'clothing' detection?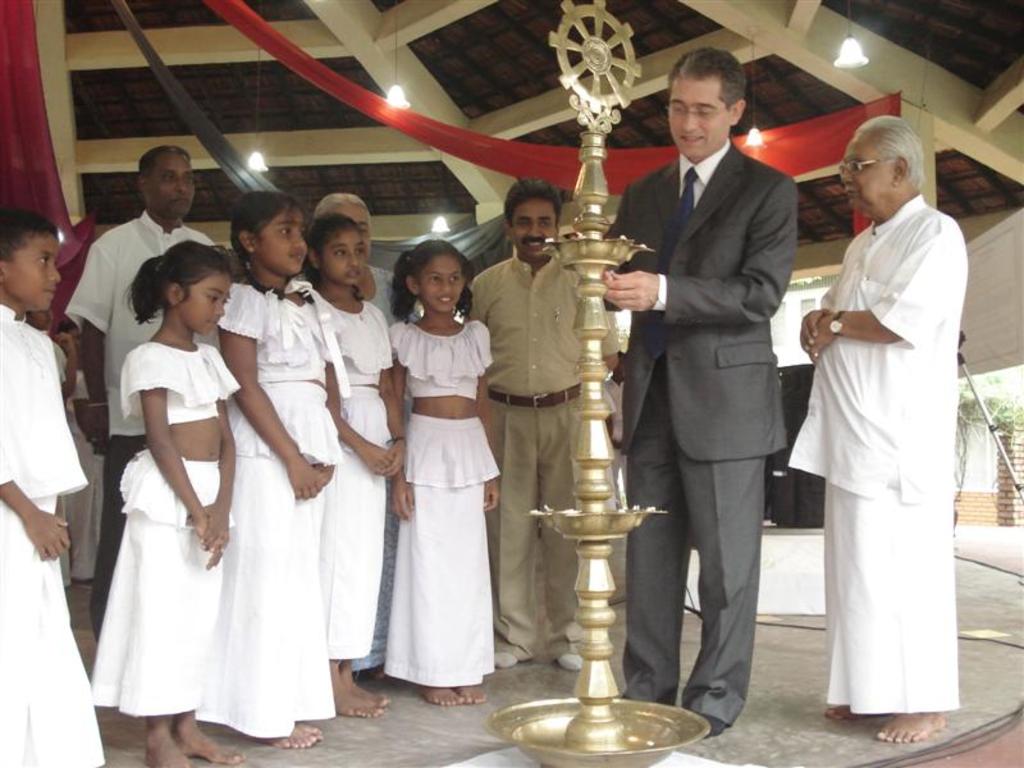
l=300, t=289, r=398, b=660
